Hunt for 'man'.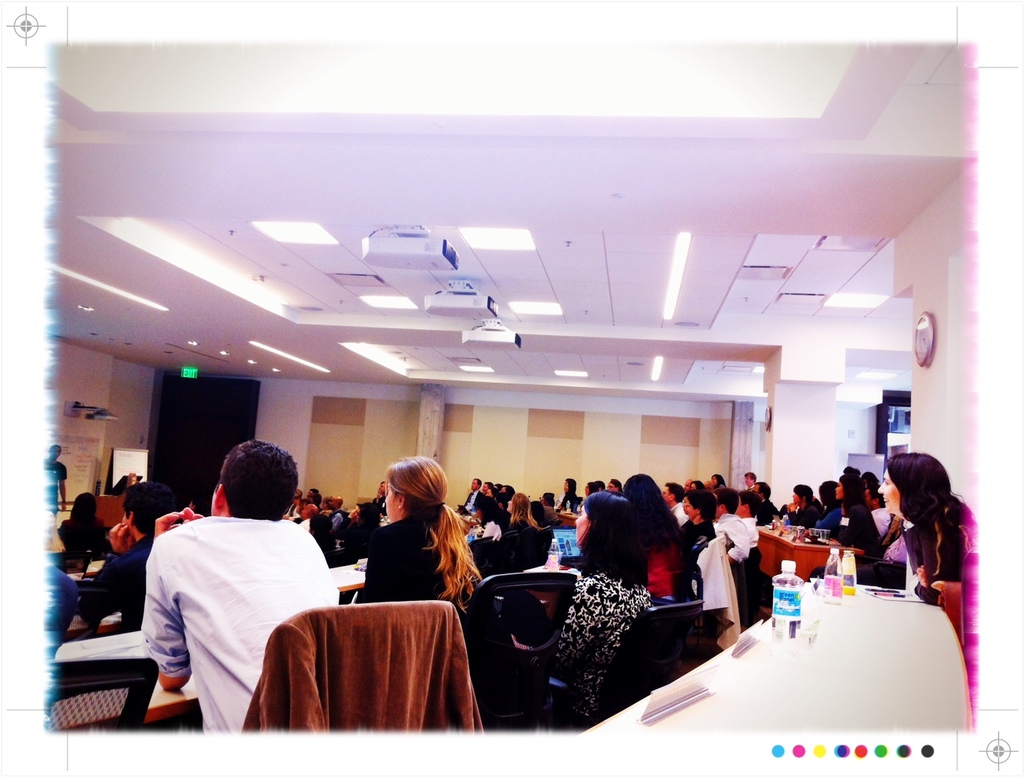
Hunted down at (x1=658, y1=481, x2=687, y2=532).
